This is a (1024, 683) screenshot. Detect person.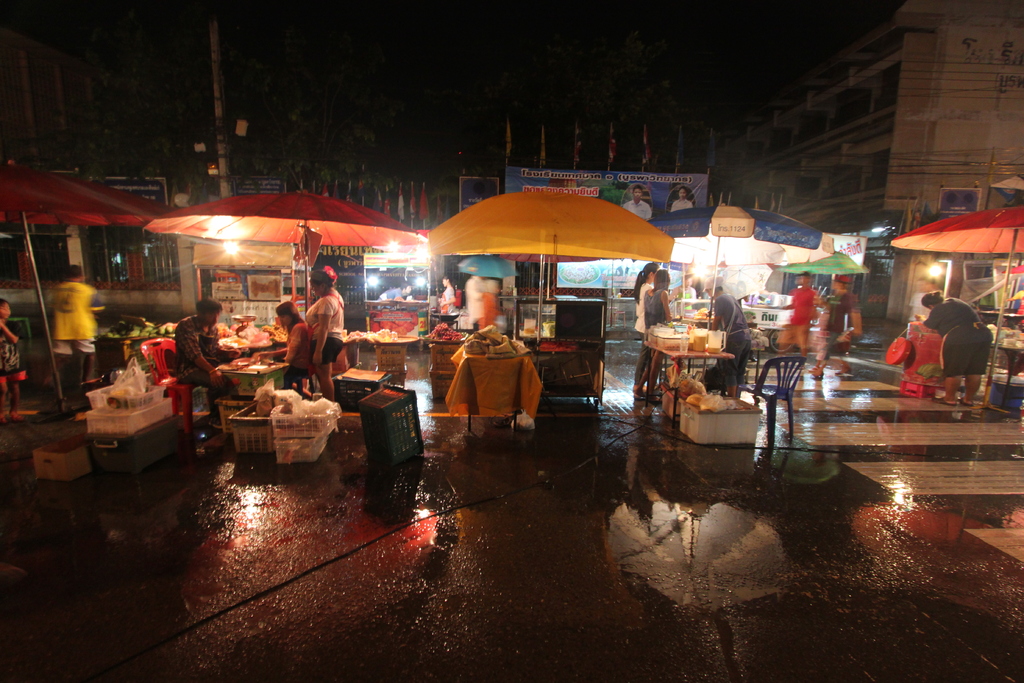
x1=308 y1=272 x2=348 y2=400.
